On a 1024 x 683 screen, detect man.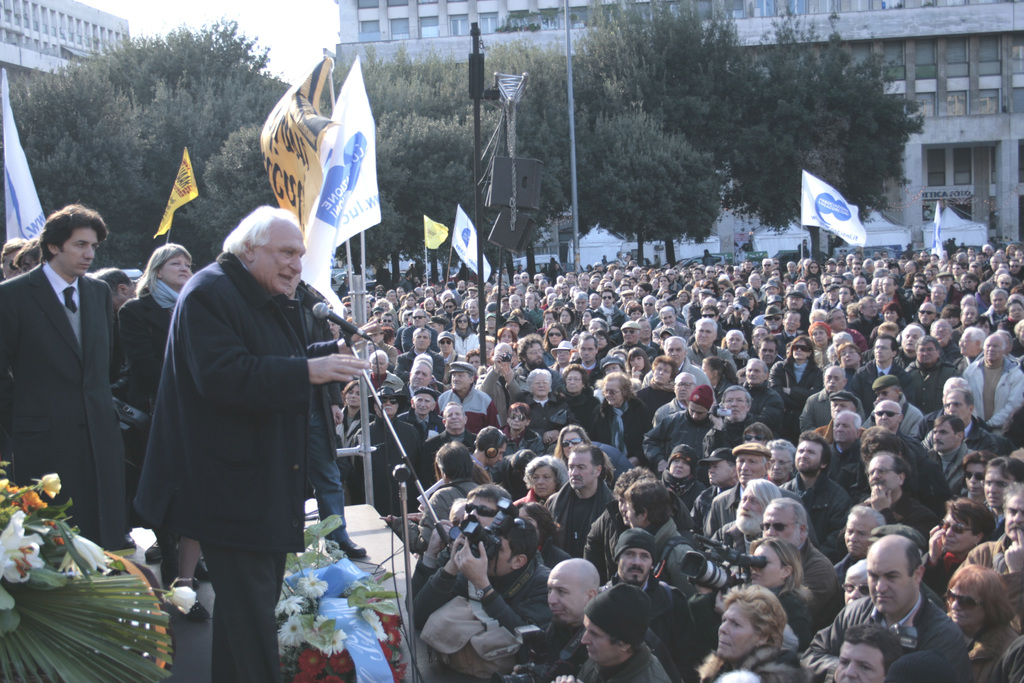
<bbox>730, 328, 749, 352</bbox>.
